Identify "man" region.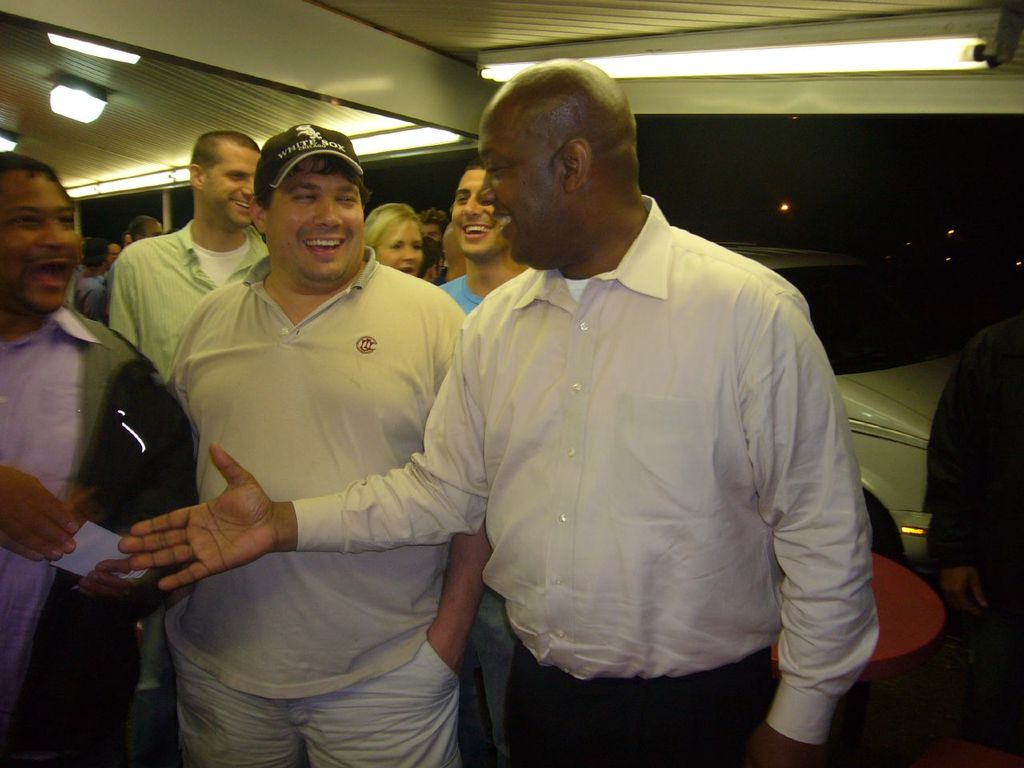
Region: box(0, 145, 199, 767).
